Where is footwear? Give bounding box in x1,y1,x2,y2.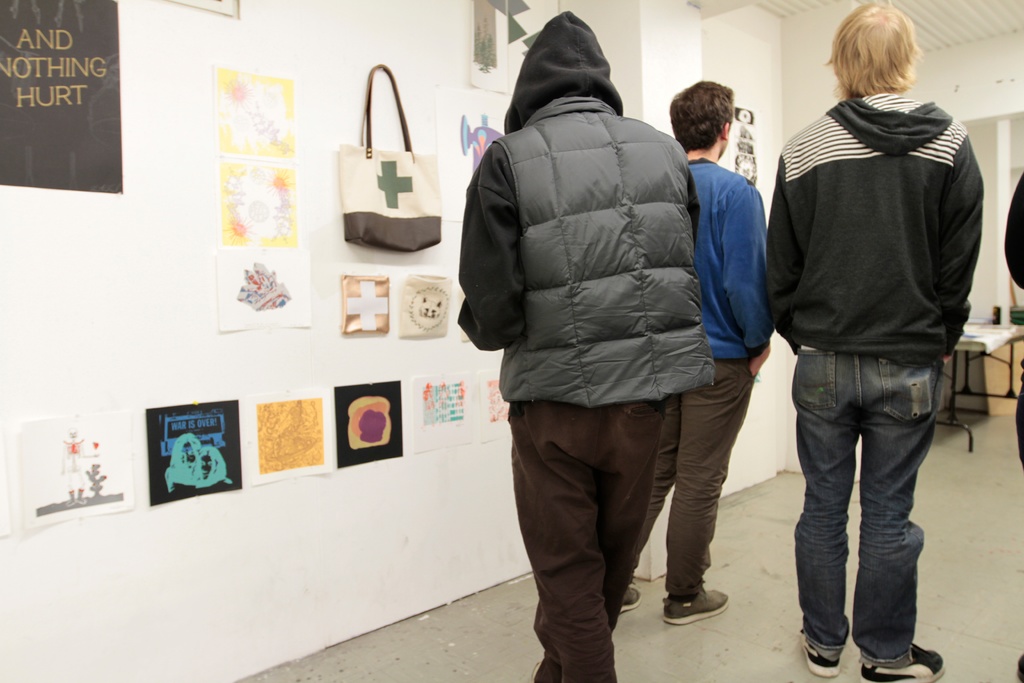
859,644,944,682.
